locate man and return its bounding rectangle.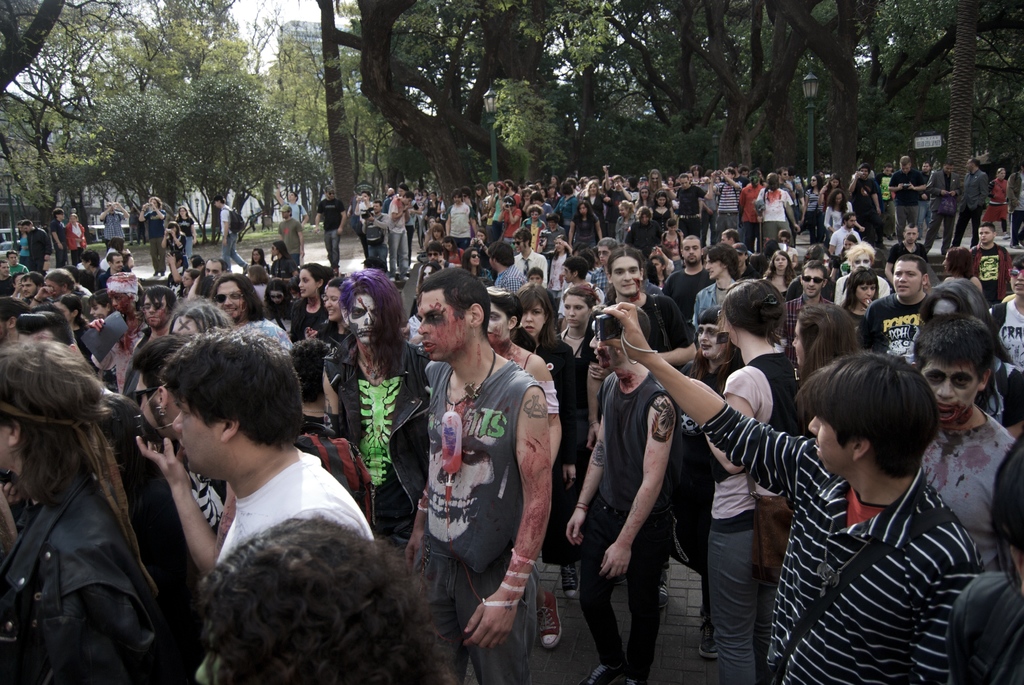
crop(620, 202, 664, 261).
